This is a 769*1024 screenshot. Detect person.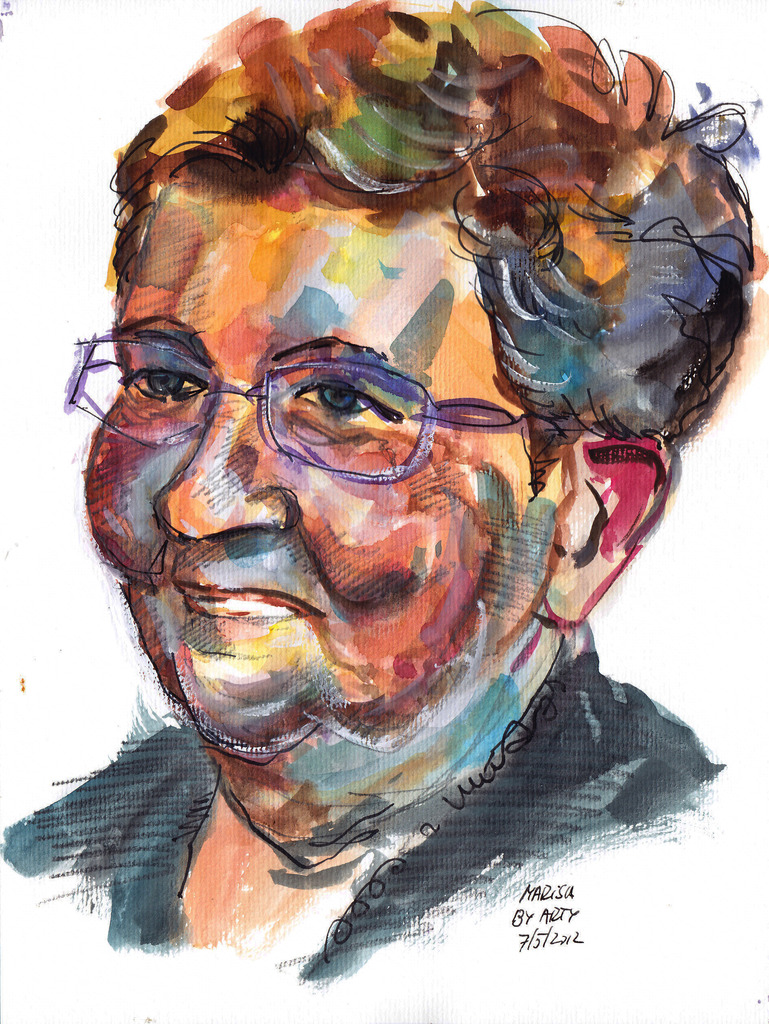
(12,21,735,987).
